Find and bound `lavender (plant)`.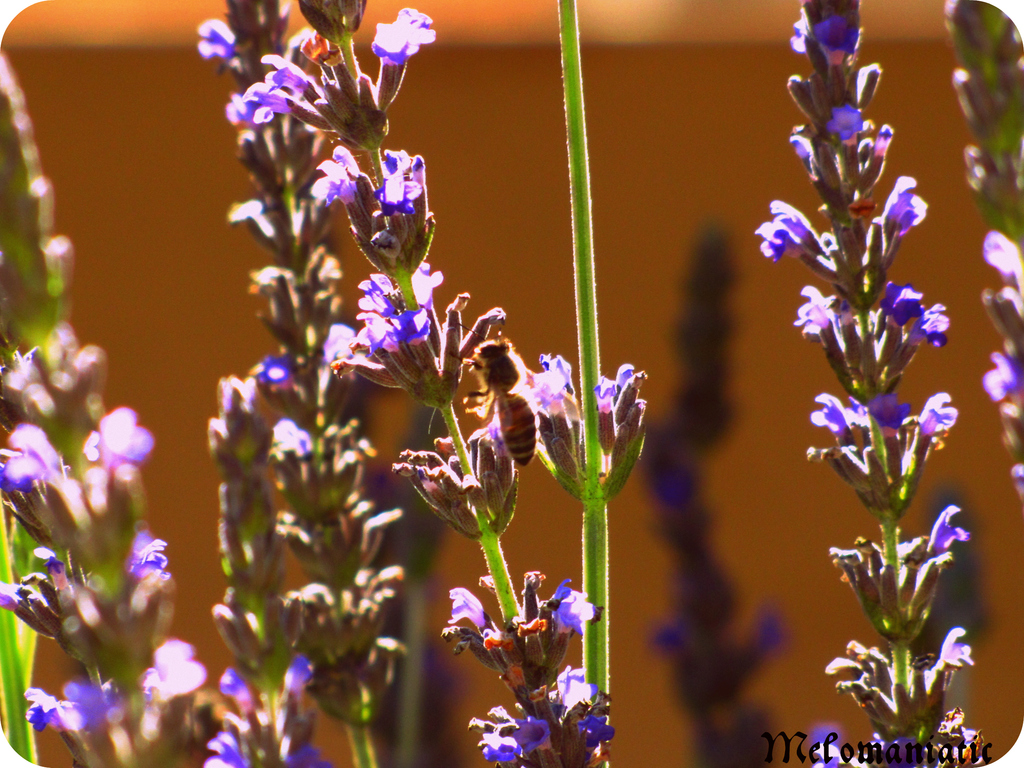
Bound: 245,348,288,400.
